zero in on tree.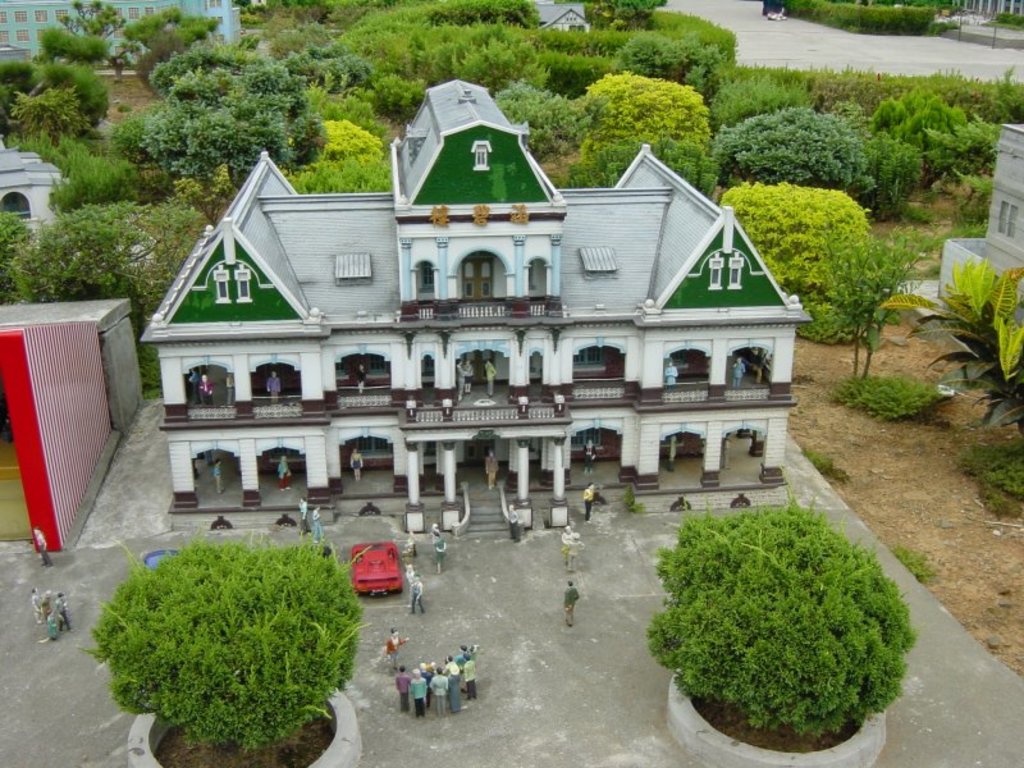
Zeroed in: detection(3, 195, 211, 348).
